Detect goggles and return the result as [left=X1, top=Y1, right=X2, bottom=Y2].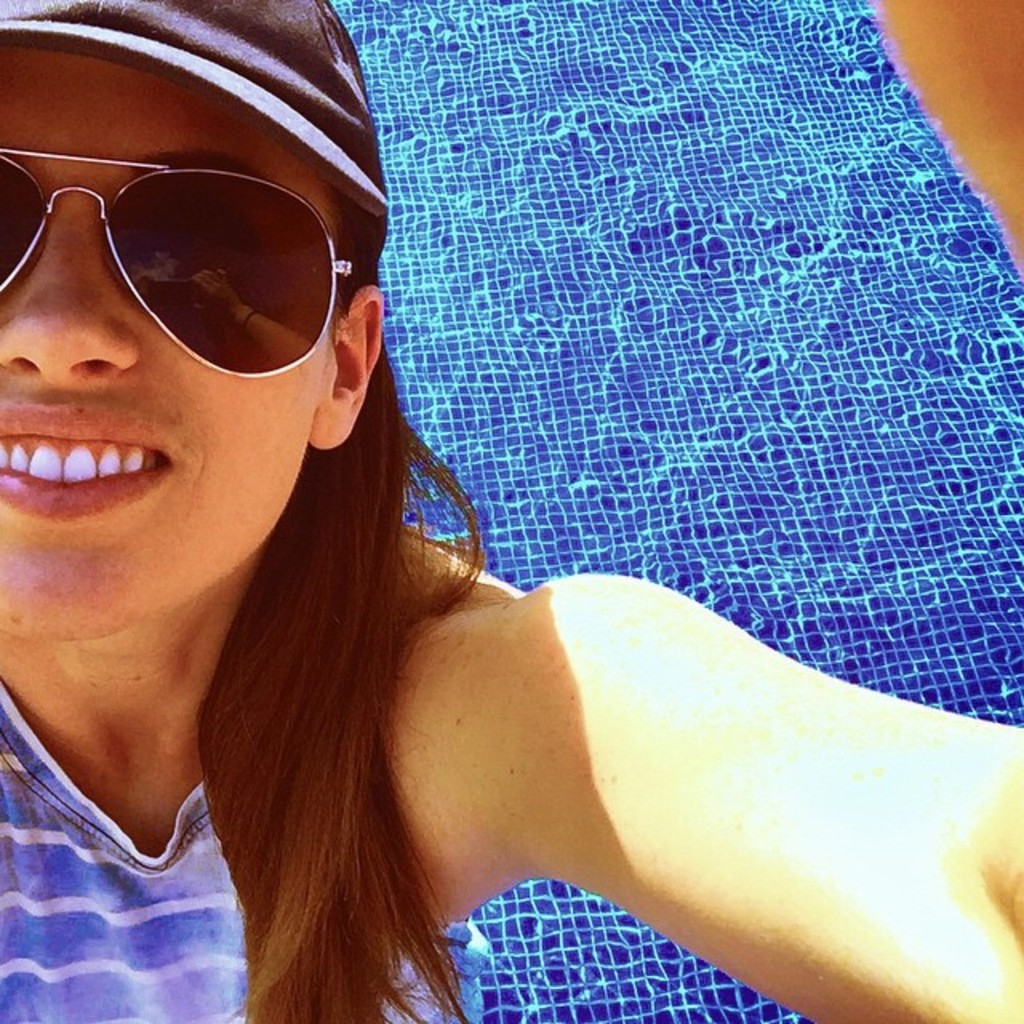
[left=0, top=136, right=363, bottom=386].
